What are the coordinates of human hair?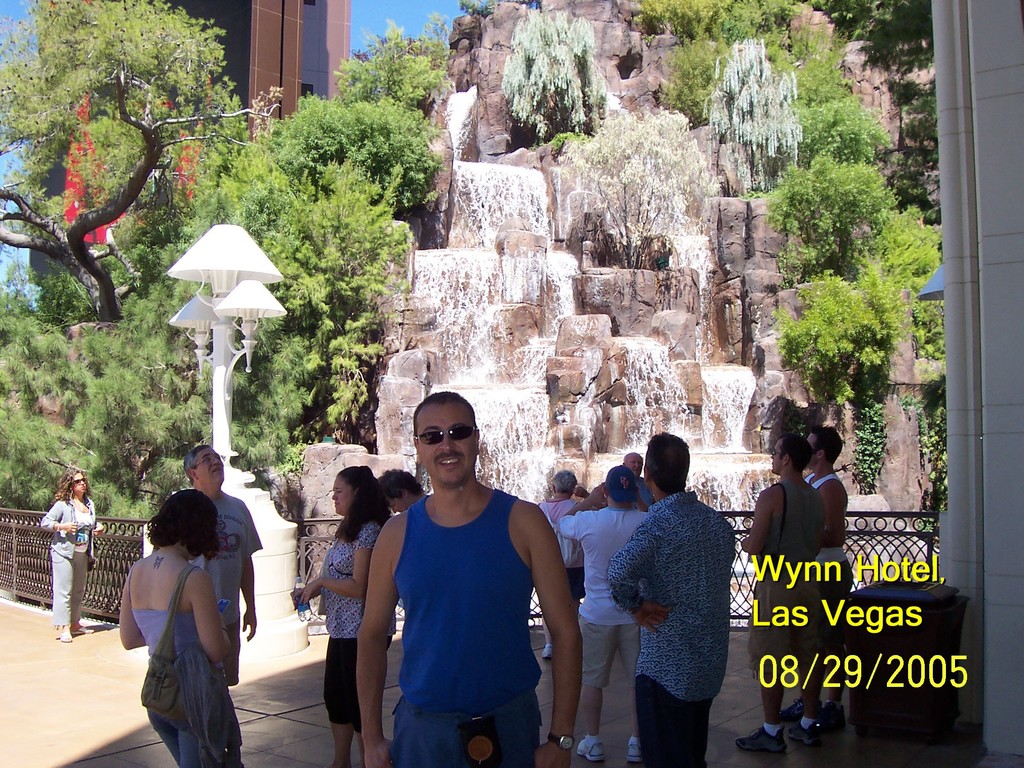
(647,435,691,492).
